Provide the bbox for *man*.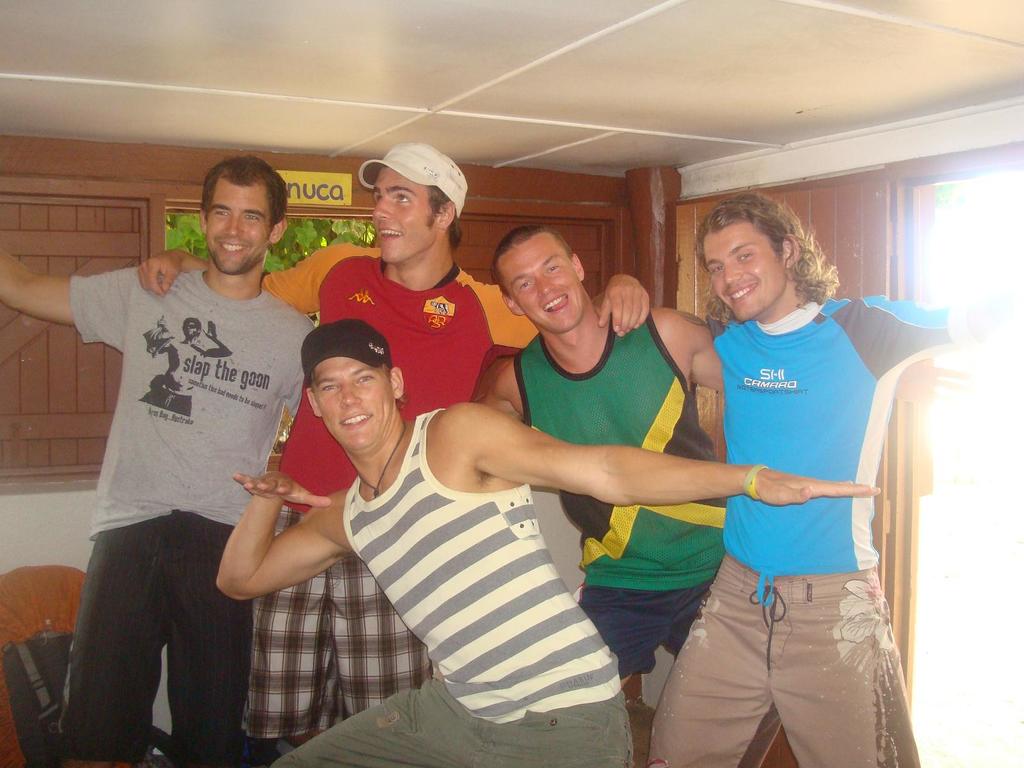
(left=218, top=319, right=880, bottom=766).
